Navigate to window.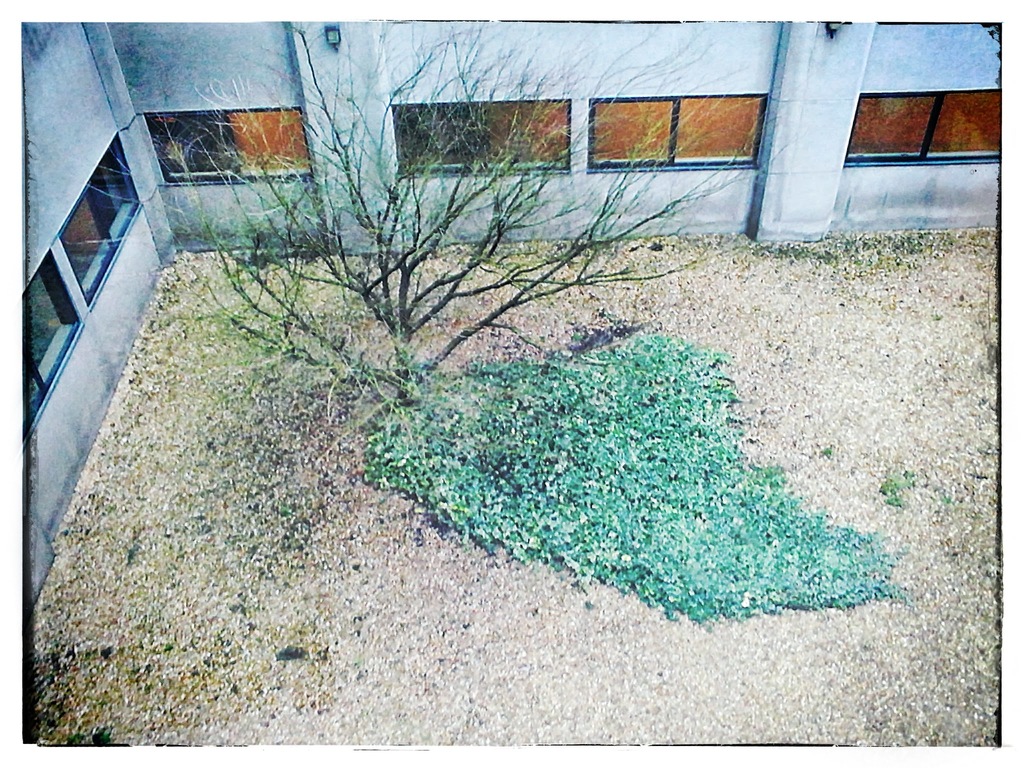
Navigation target: [56,128,144,311].
